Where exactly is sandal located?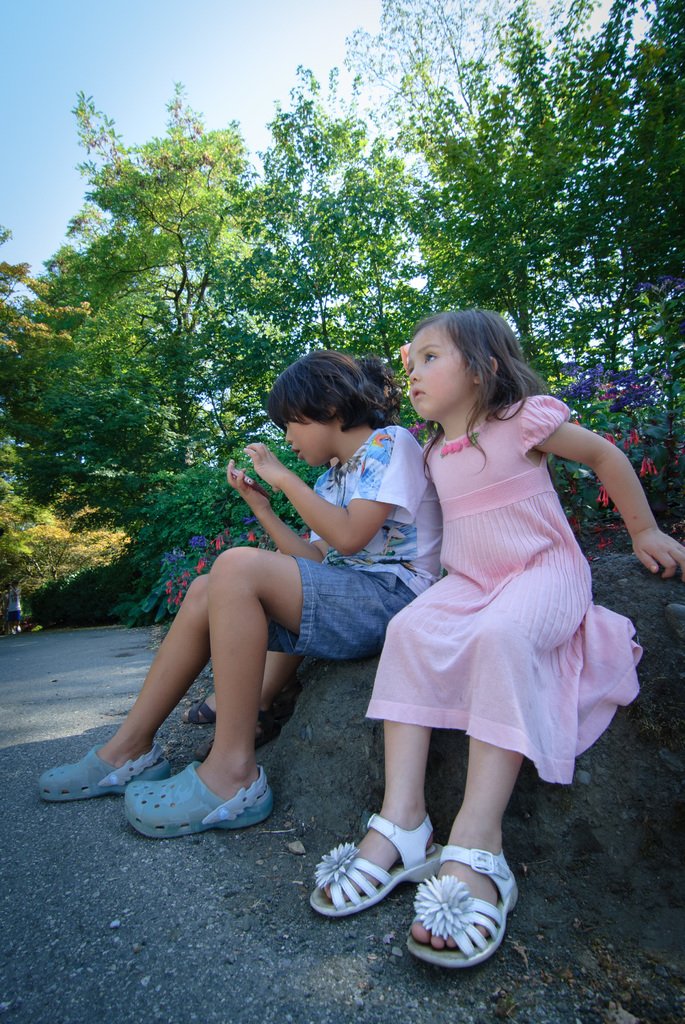
Its bounding box is l=309, t=817, r=434, b=917.
